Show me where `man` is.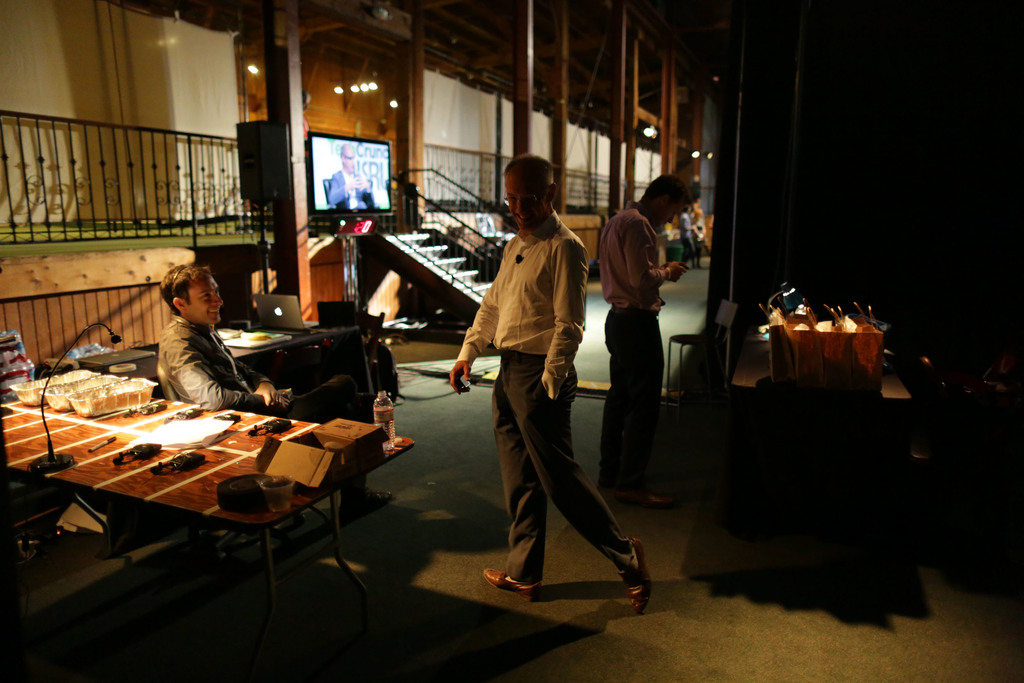
`man` is at 321/142/378/212.
